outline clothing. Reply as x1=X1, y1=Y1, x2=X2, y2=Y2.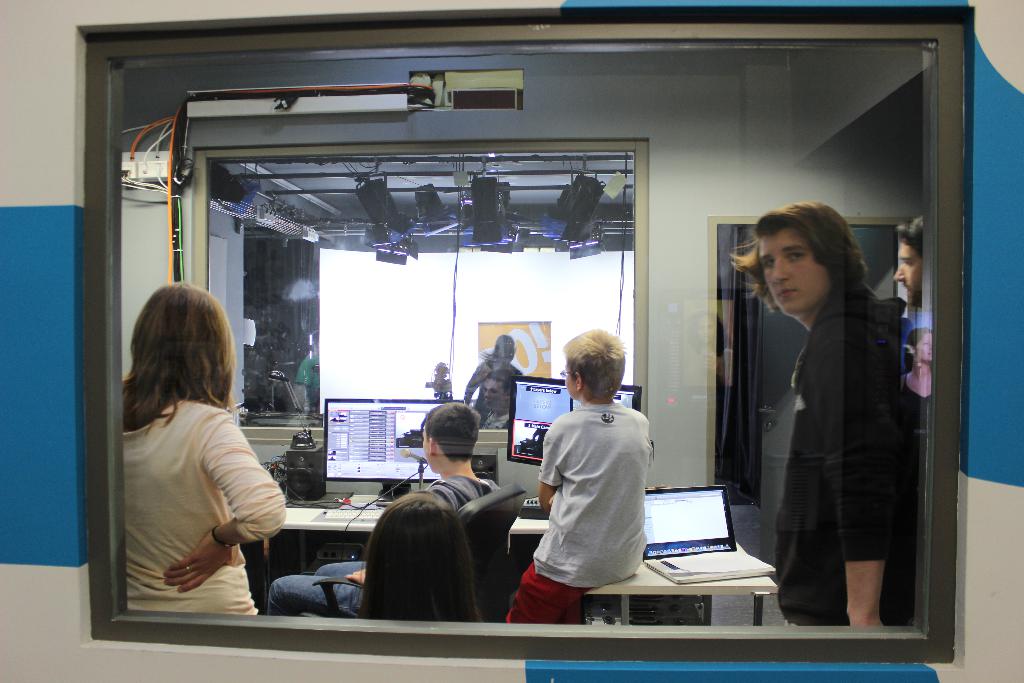
x1=771, y1=277, x2=921, y2=627.
